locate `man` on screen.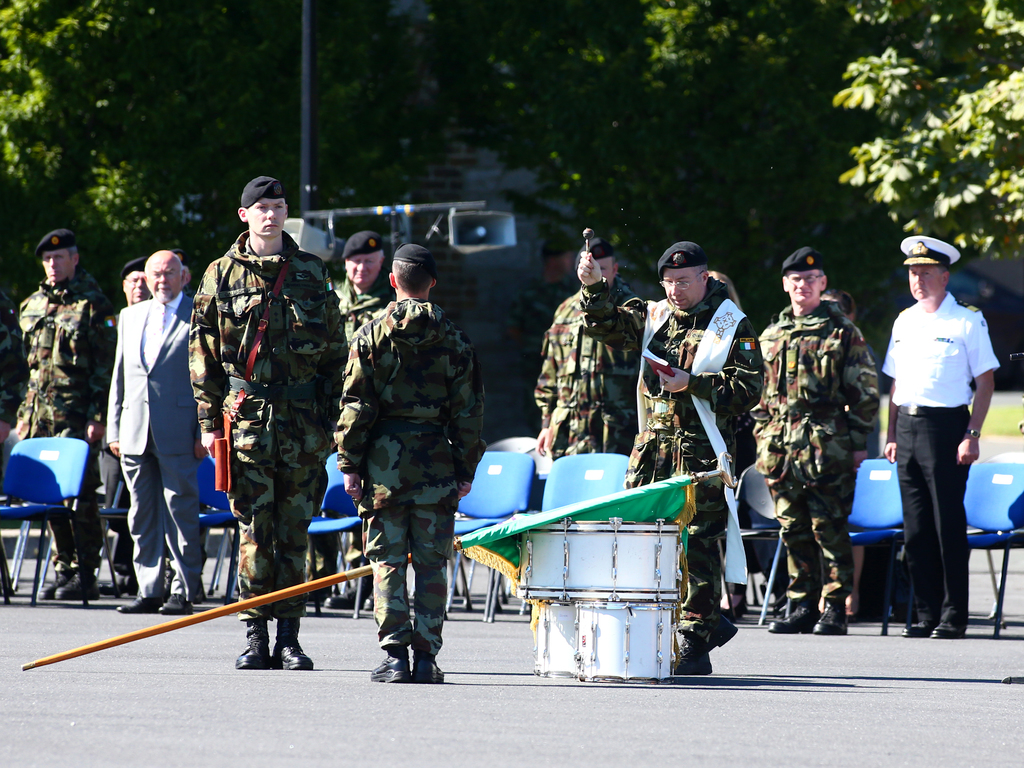
On screen at [left=301, top=233, right=394, bottom=610].
